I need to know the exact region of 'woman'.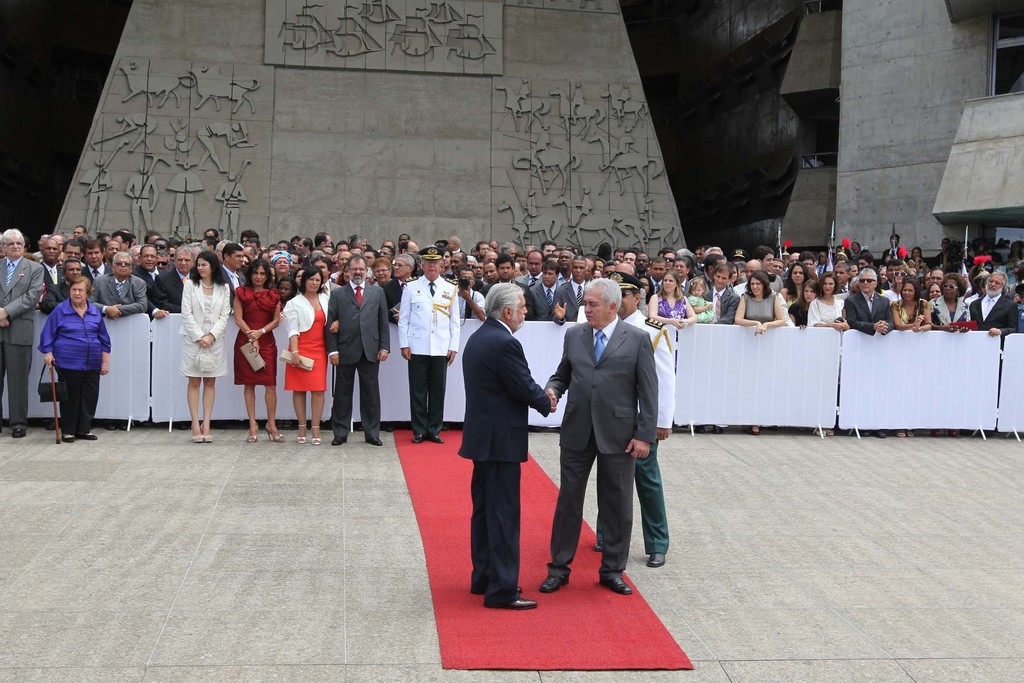
Region: <region>925, 273, 971, 334</region>.
